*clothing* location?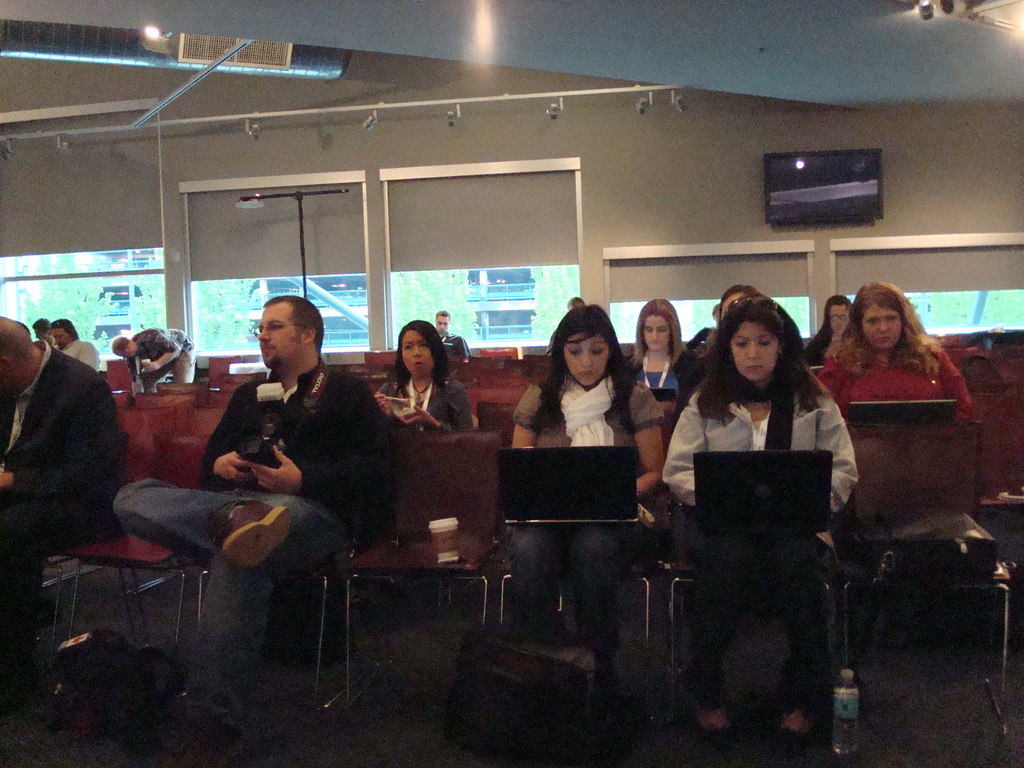
region(659, 381, 854, 712)
